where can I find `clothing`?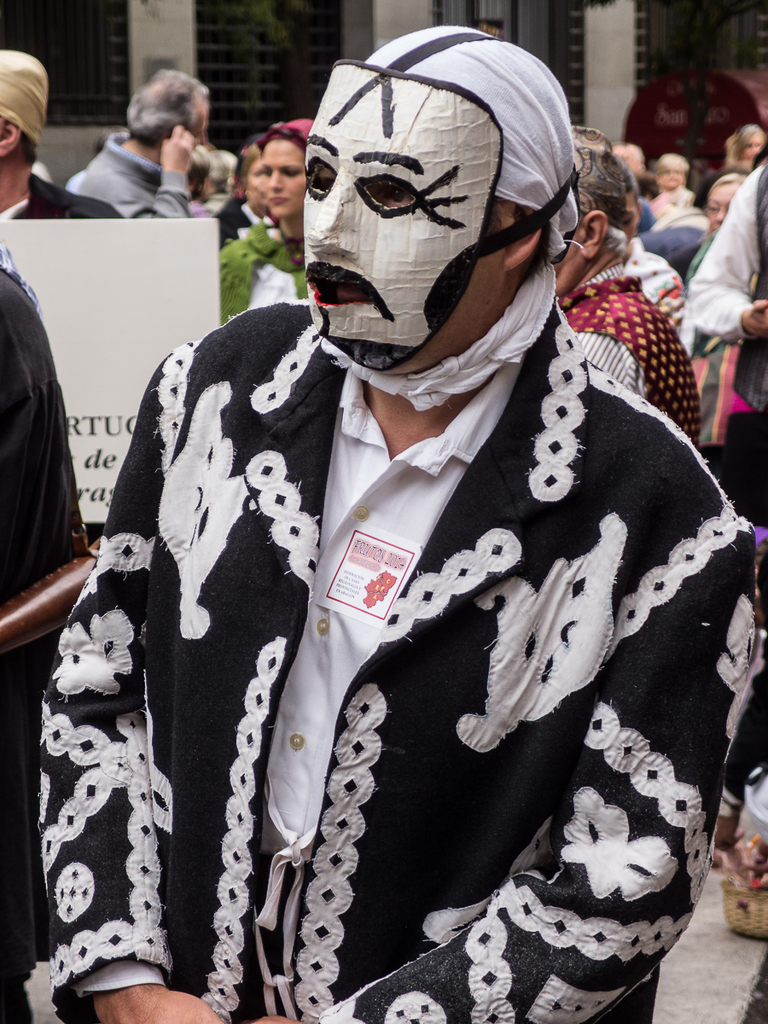
You can find it at bbox=[0, 164, 124, 220].
